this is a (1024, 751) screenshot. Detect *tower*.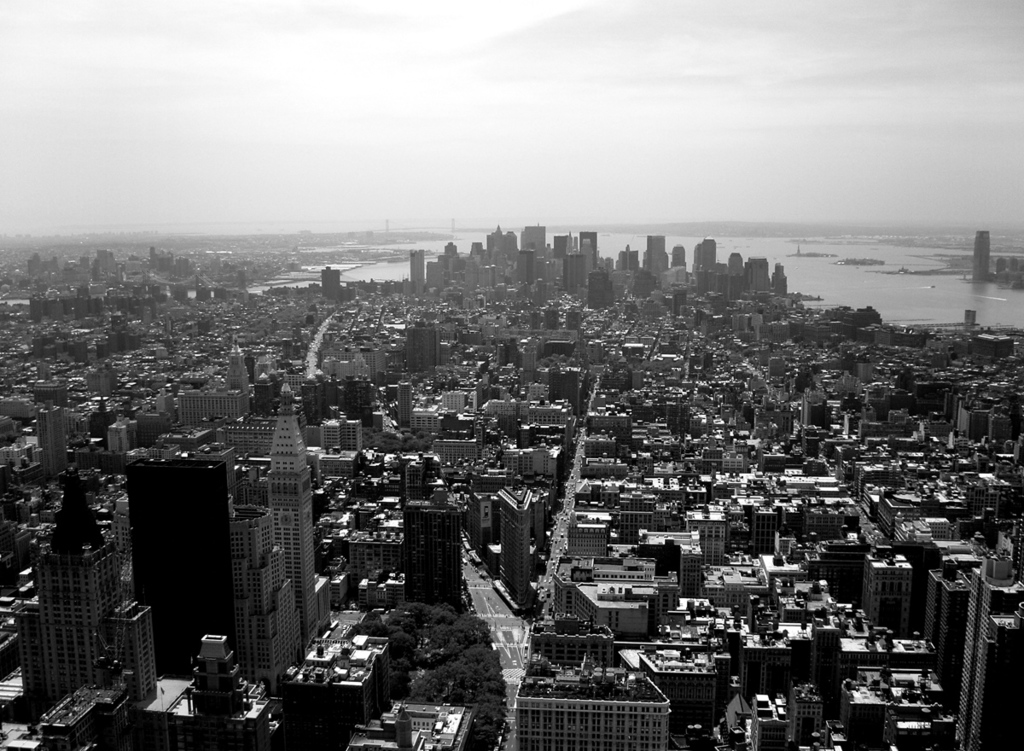
box(108, 430, 244, 674).
